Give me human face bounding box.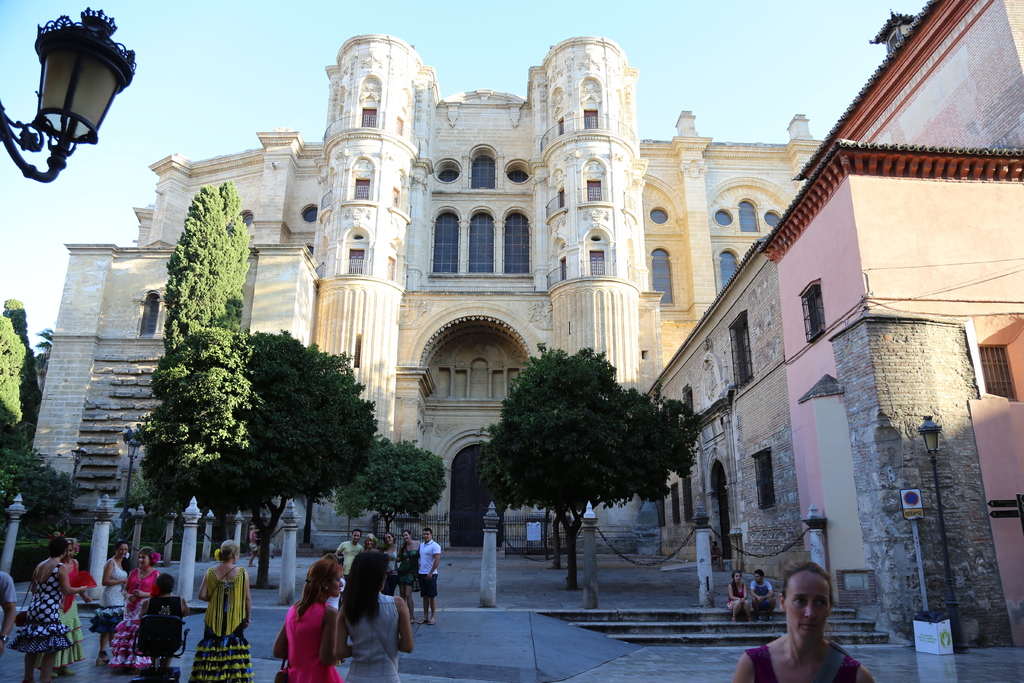
detection(326, 571, 344, 596).
